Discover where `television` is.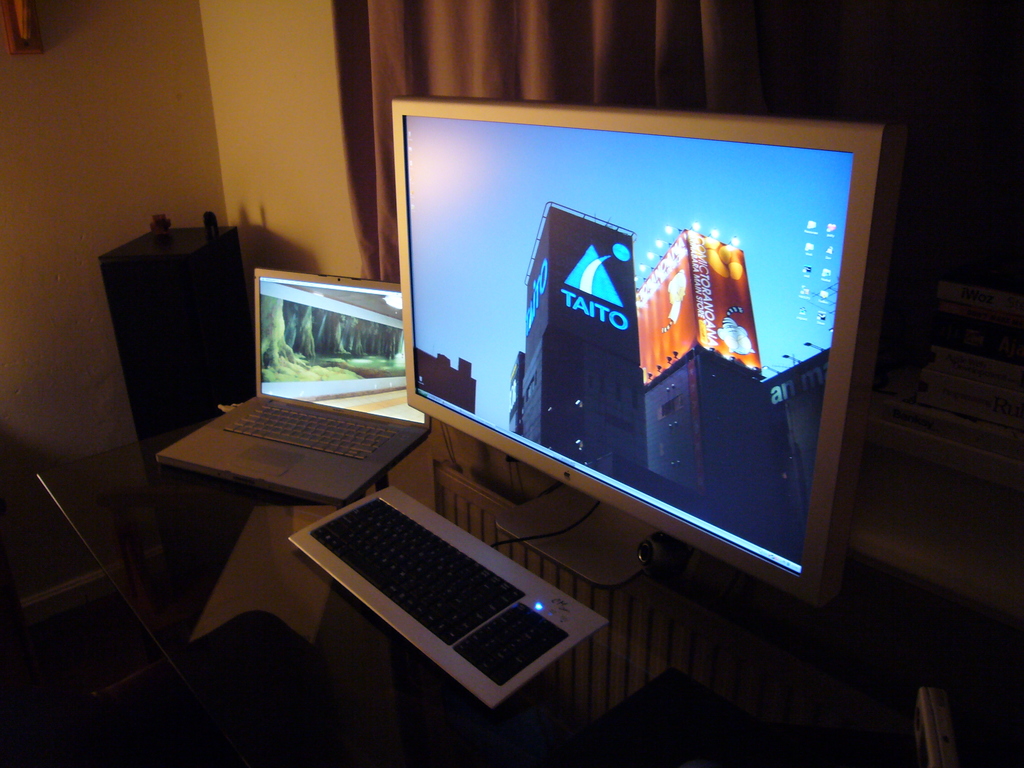
Discovered at 394,89,888,602.
